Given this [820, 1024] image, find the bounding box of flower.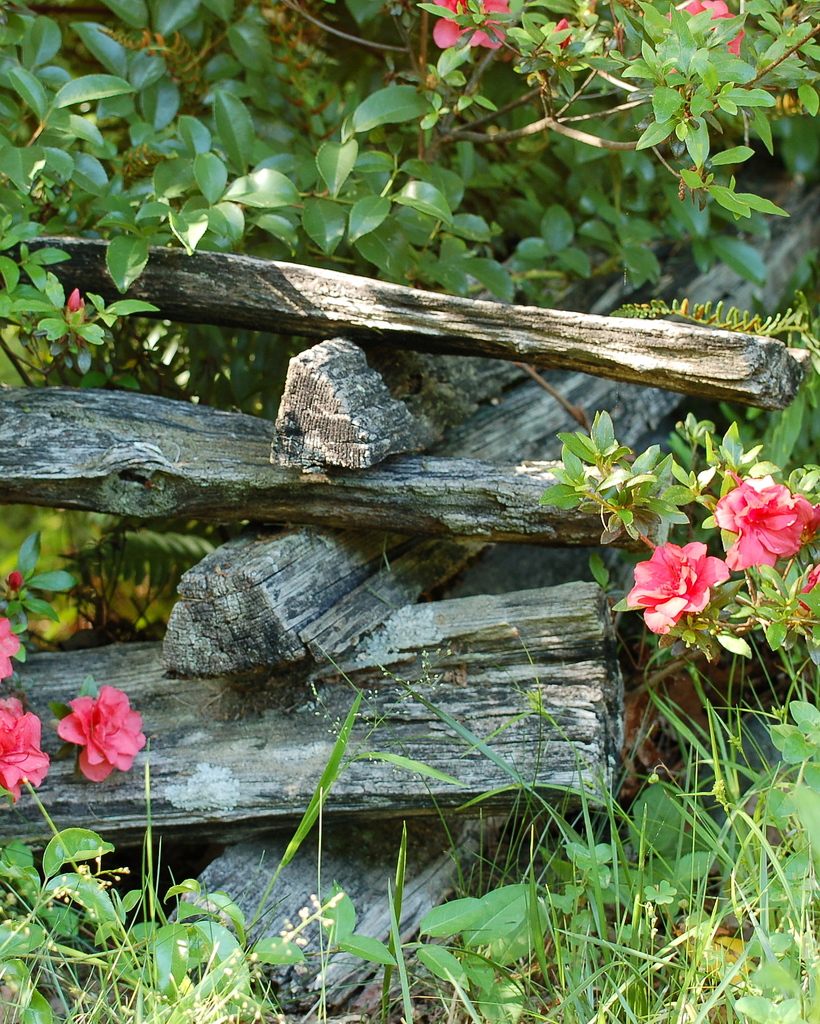
55 678 161 787.
